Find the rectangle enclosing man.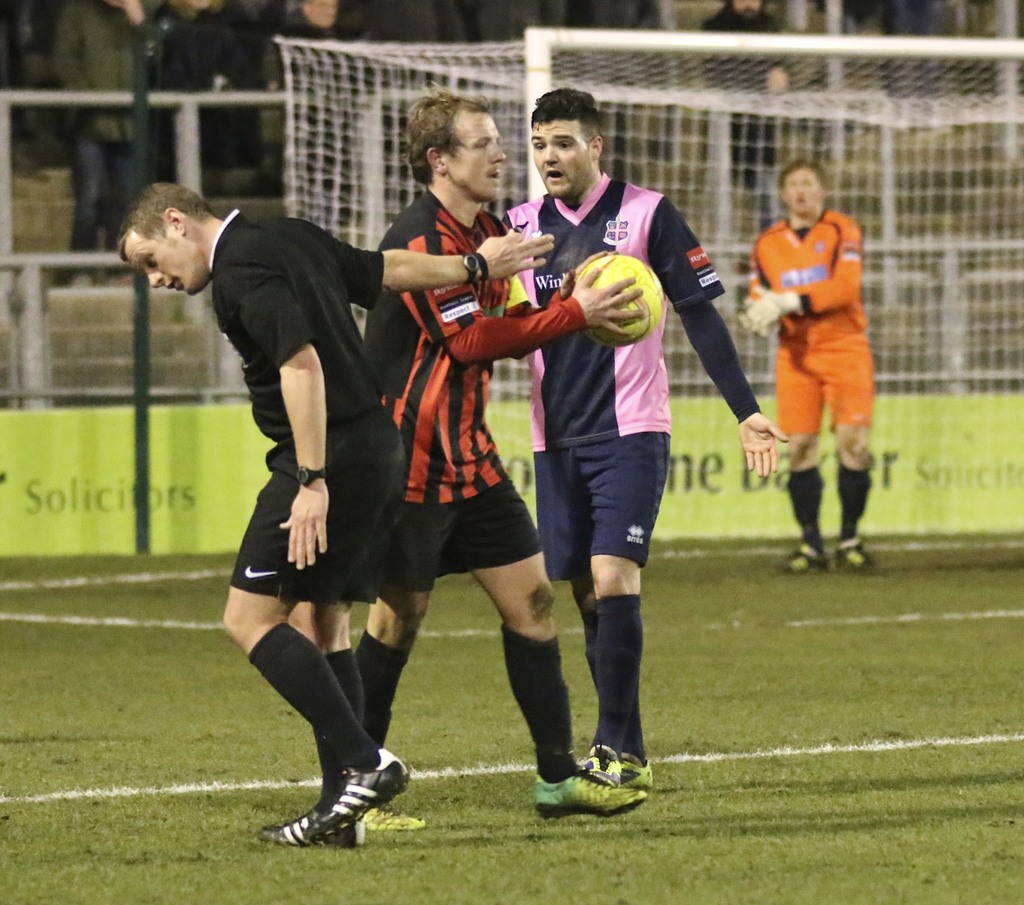
left=111, top=177, right=555, bottom=846.
